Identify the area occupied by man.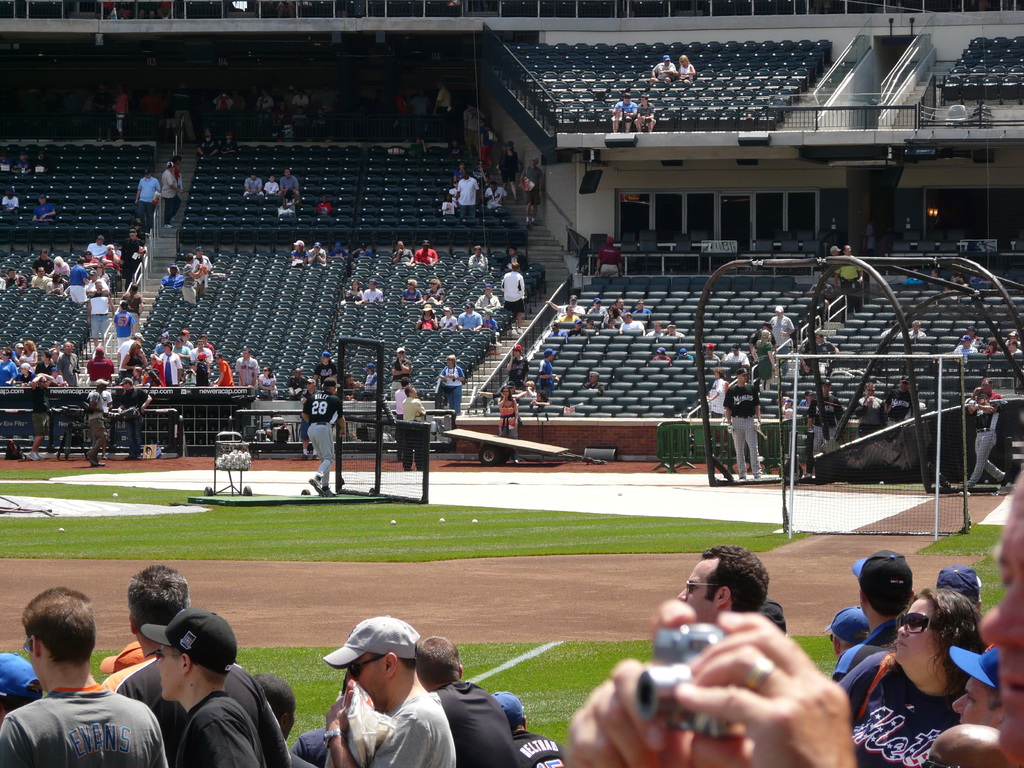
Area: 723:368:762:478.
